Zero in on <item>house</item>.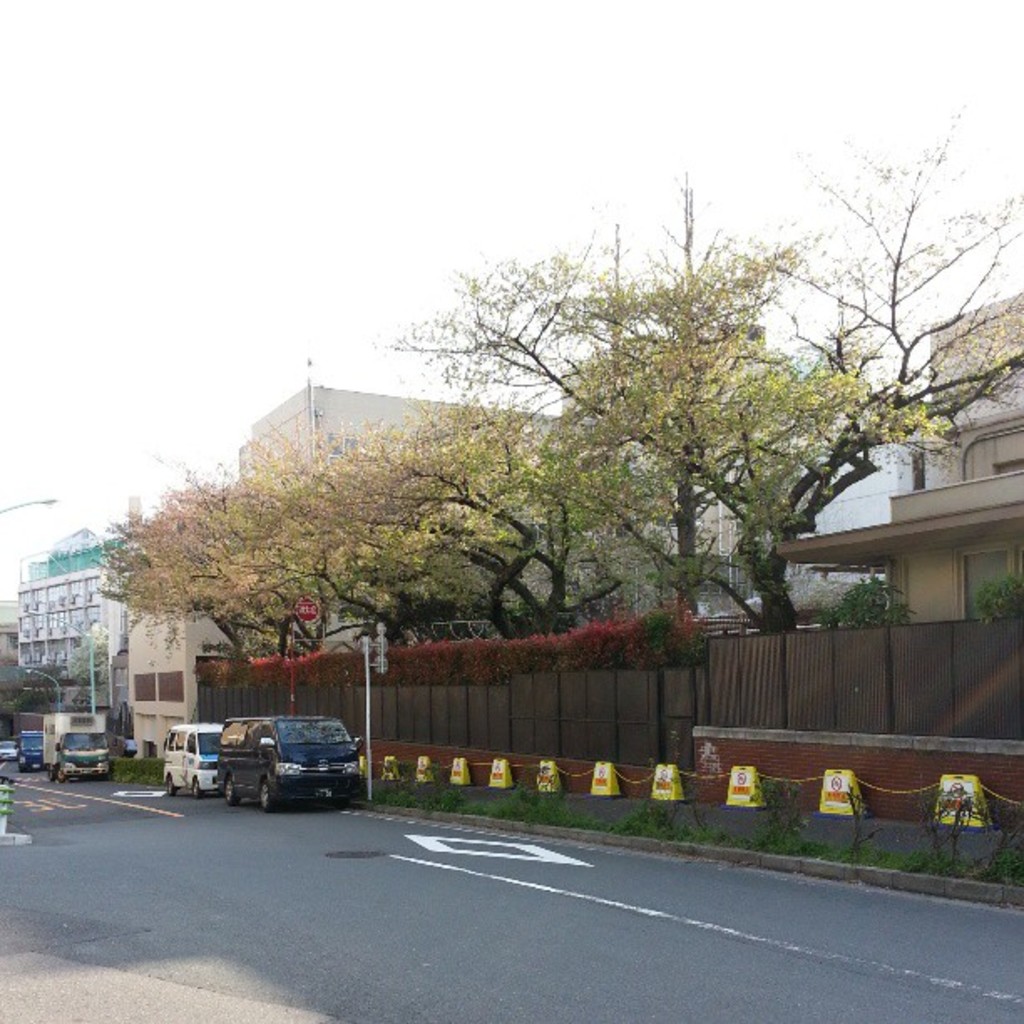
Zeroed in: (13,492,176,688).
